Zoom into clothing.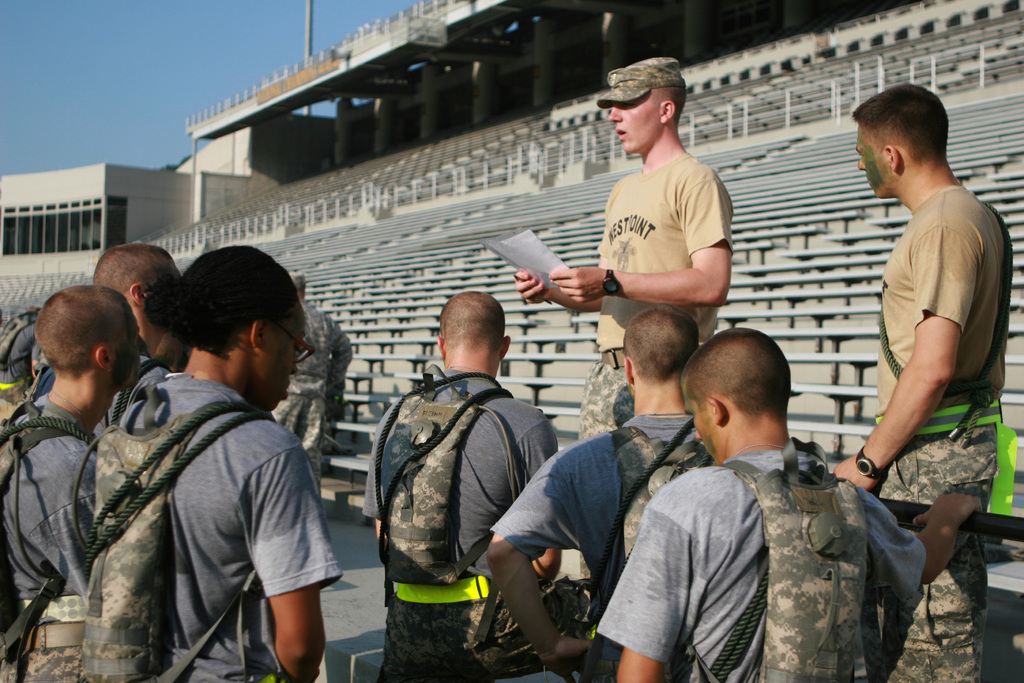
Zoom target: <region>579, 154, 735, 439</region>.
